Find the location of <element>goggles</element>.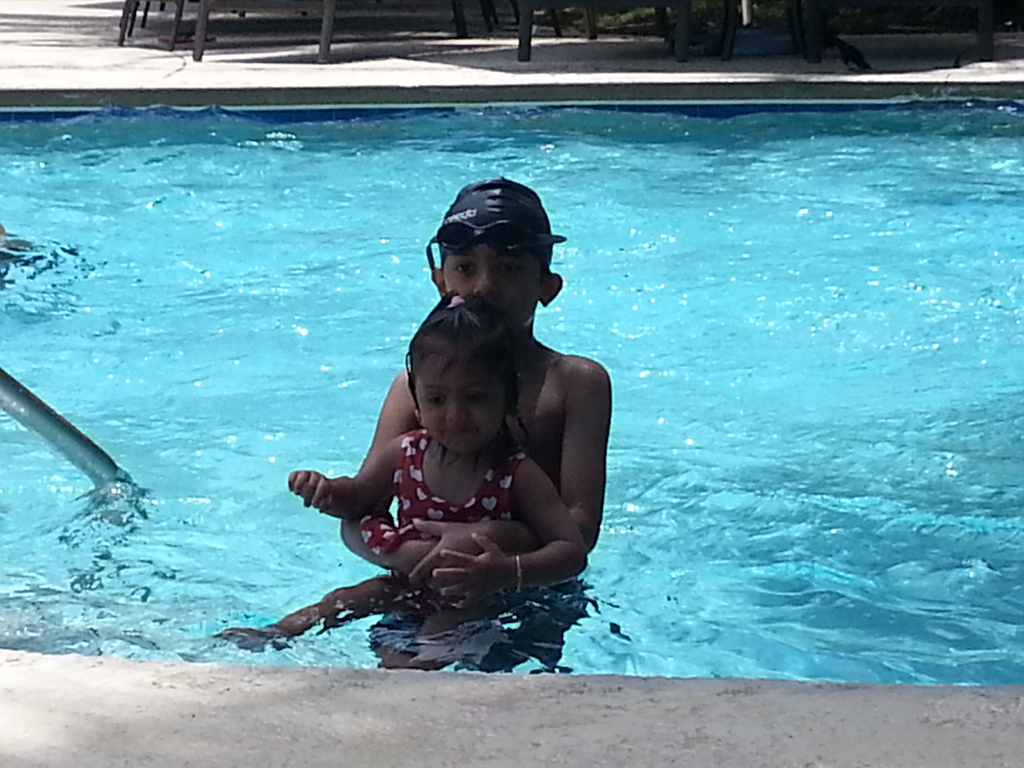
Location: 422,216,550,274.
